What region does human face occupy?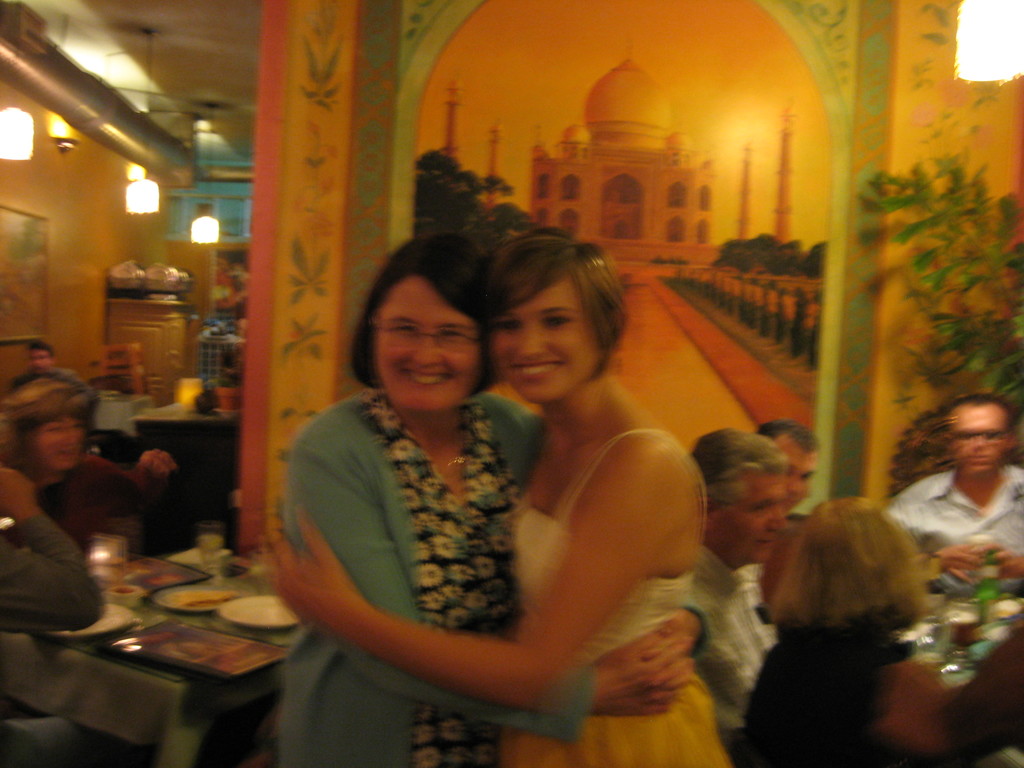
rect(493, 273, 599, 404).
